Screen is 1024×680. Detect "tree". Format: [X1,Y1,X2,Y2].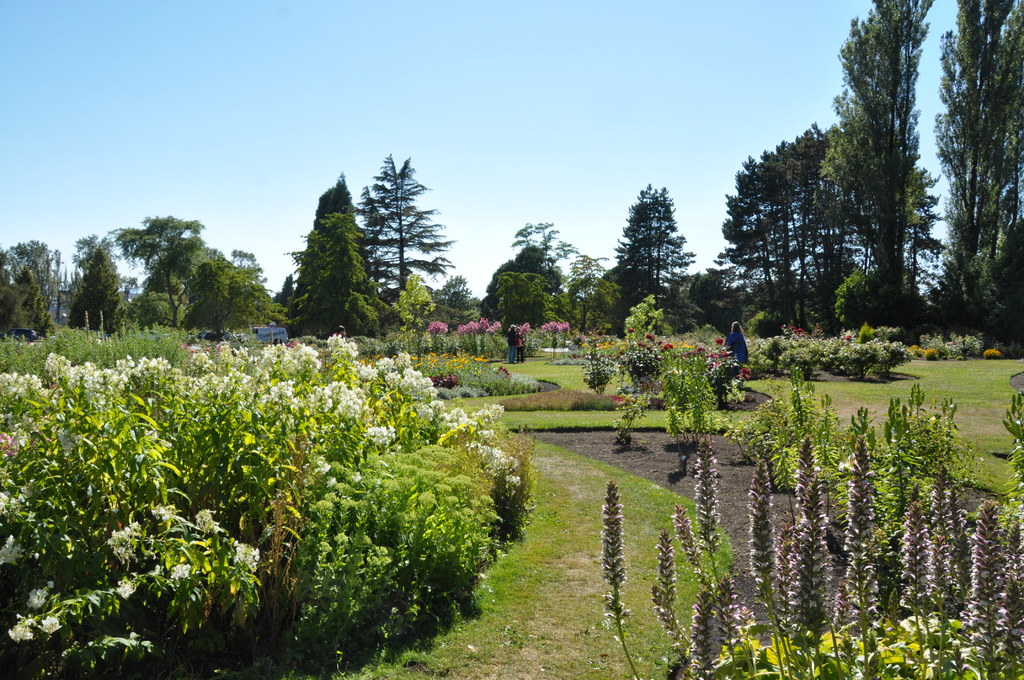
[624,180,689,286].
